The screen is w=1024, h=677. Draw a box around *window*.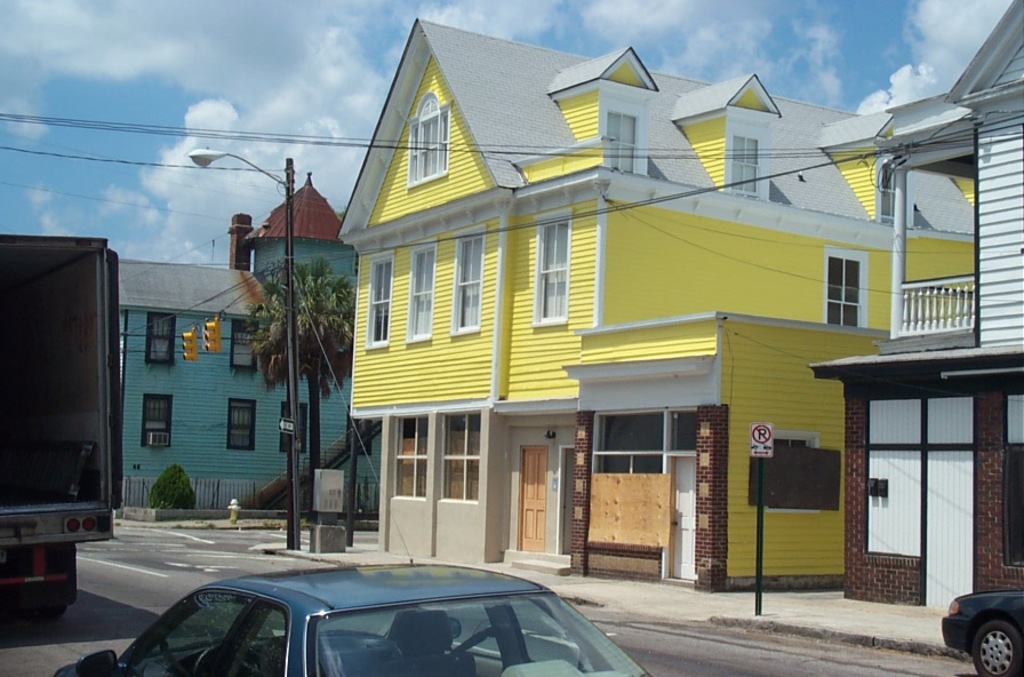
1005:445:1023:559.
